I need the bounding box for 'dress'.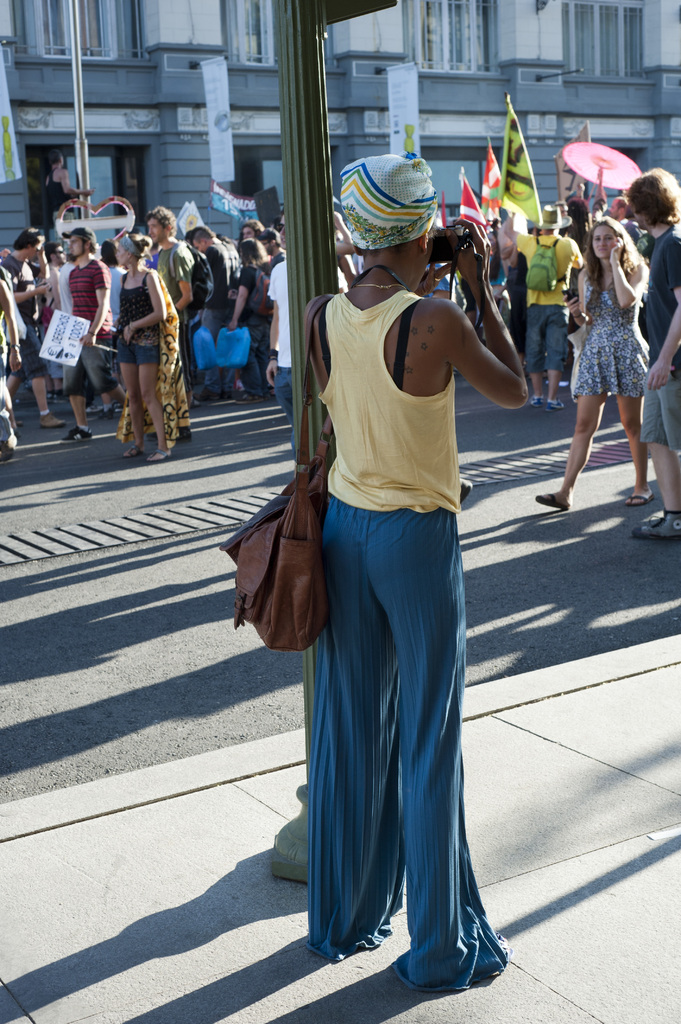
Here it is: locate(569, 270, 653, 399).
